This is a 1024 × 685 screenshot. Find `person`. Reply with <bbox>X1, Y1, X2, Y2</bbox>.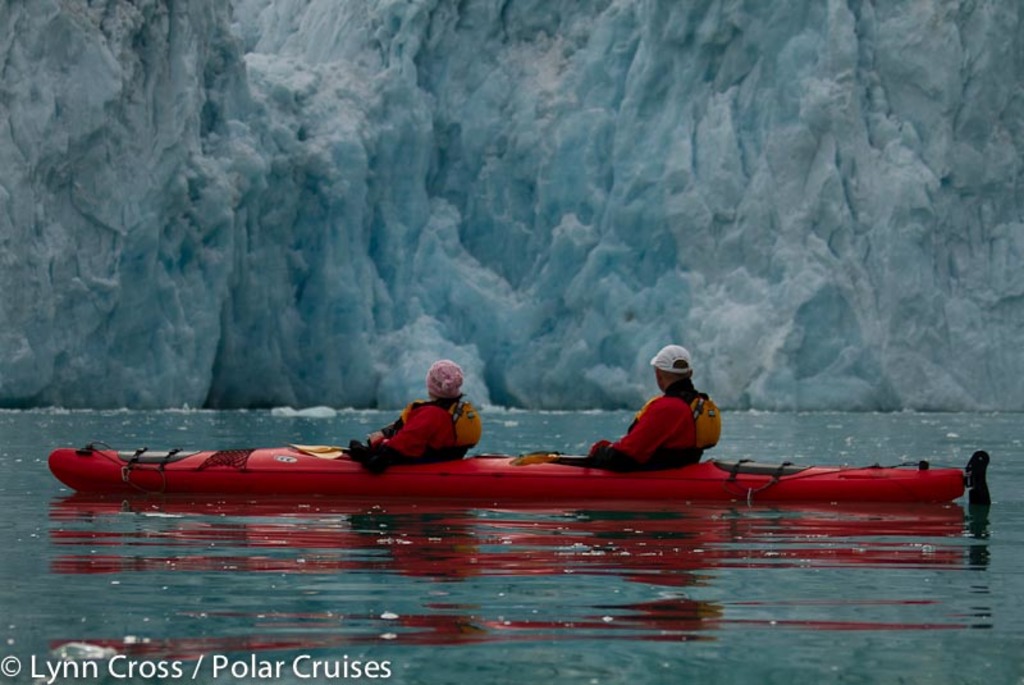
<bbox>573, 347, 719, 474</bbox>.
